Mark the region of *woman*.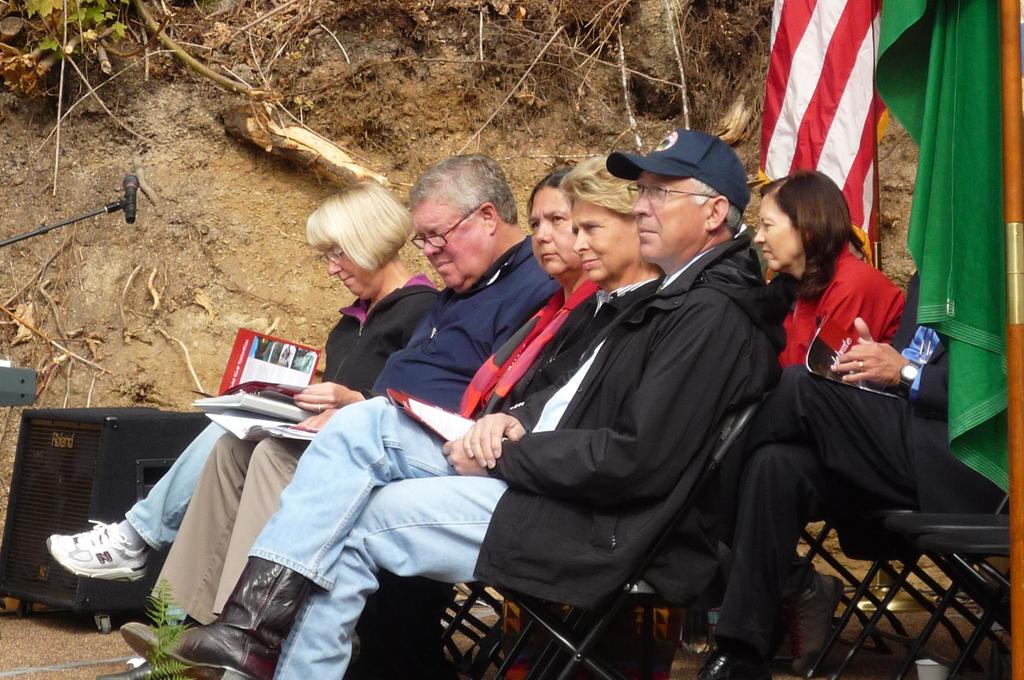
Region: [499, 149, 666, 432].
